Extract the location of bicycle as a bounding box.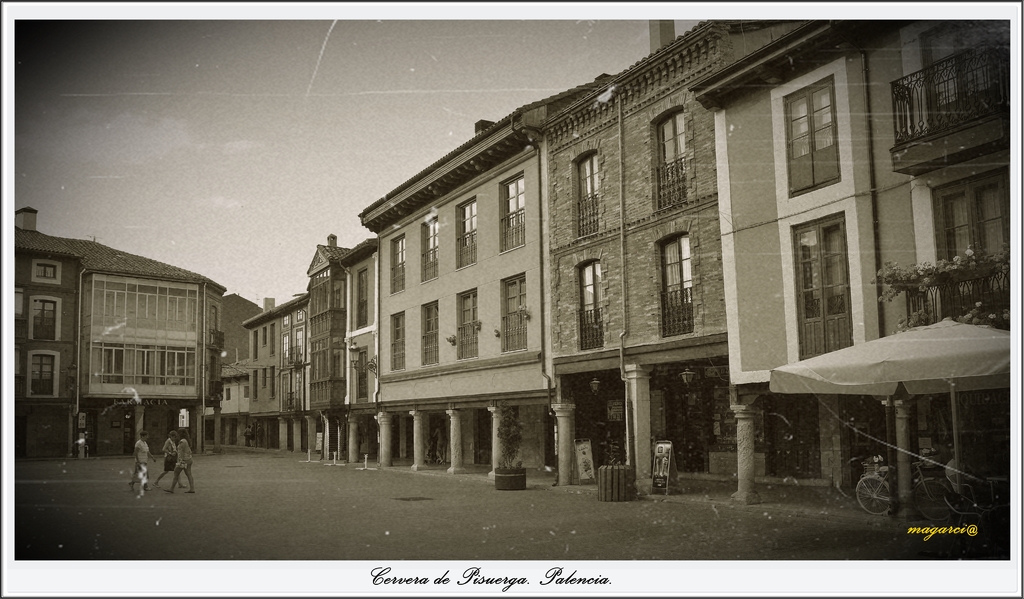
pyautogui.locateOnScreen(862, 452, 954, 525).
